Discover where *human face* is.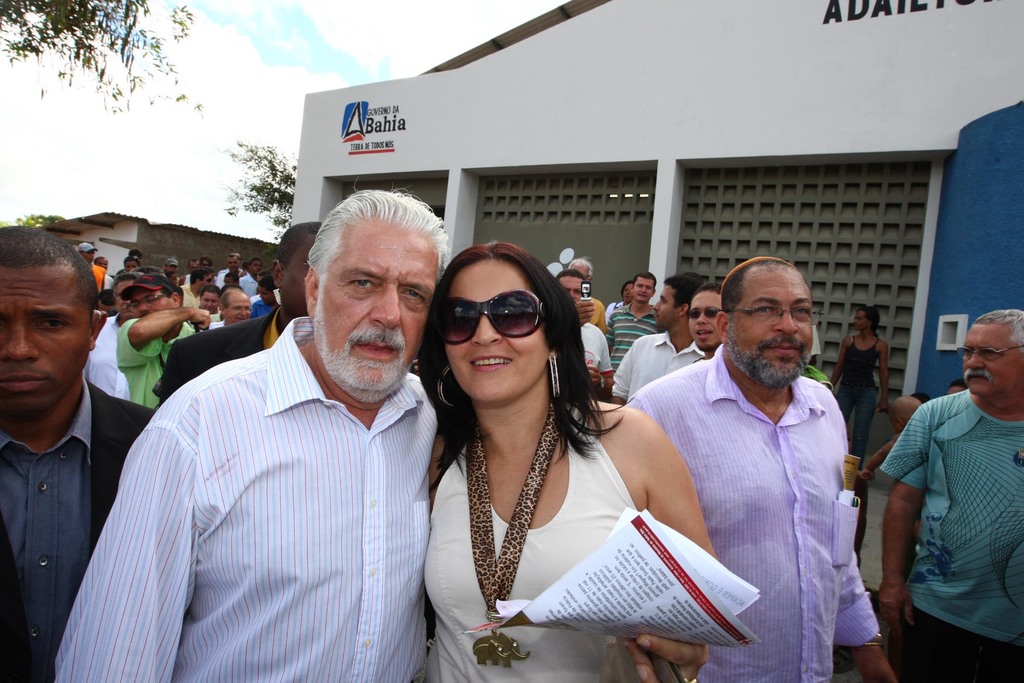
Discovered at <bbox>563, 277, 584, 300</bbox>.
